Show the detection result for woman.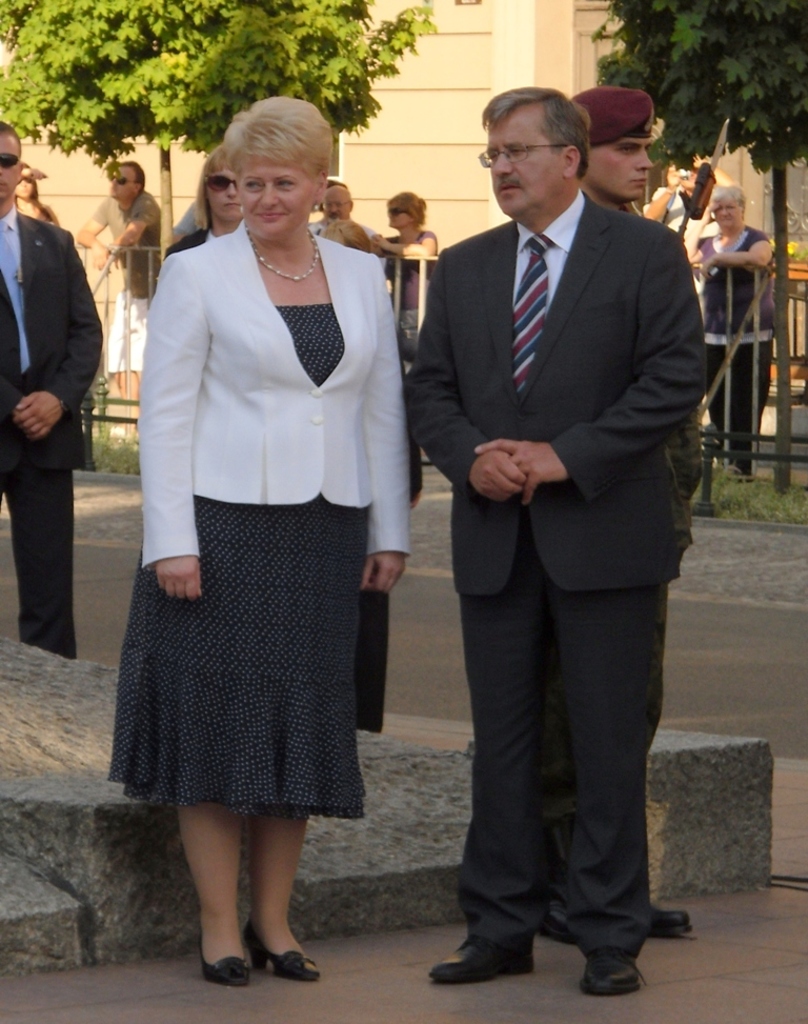
364, 188, 439, 305.
